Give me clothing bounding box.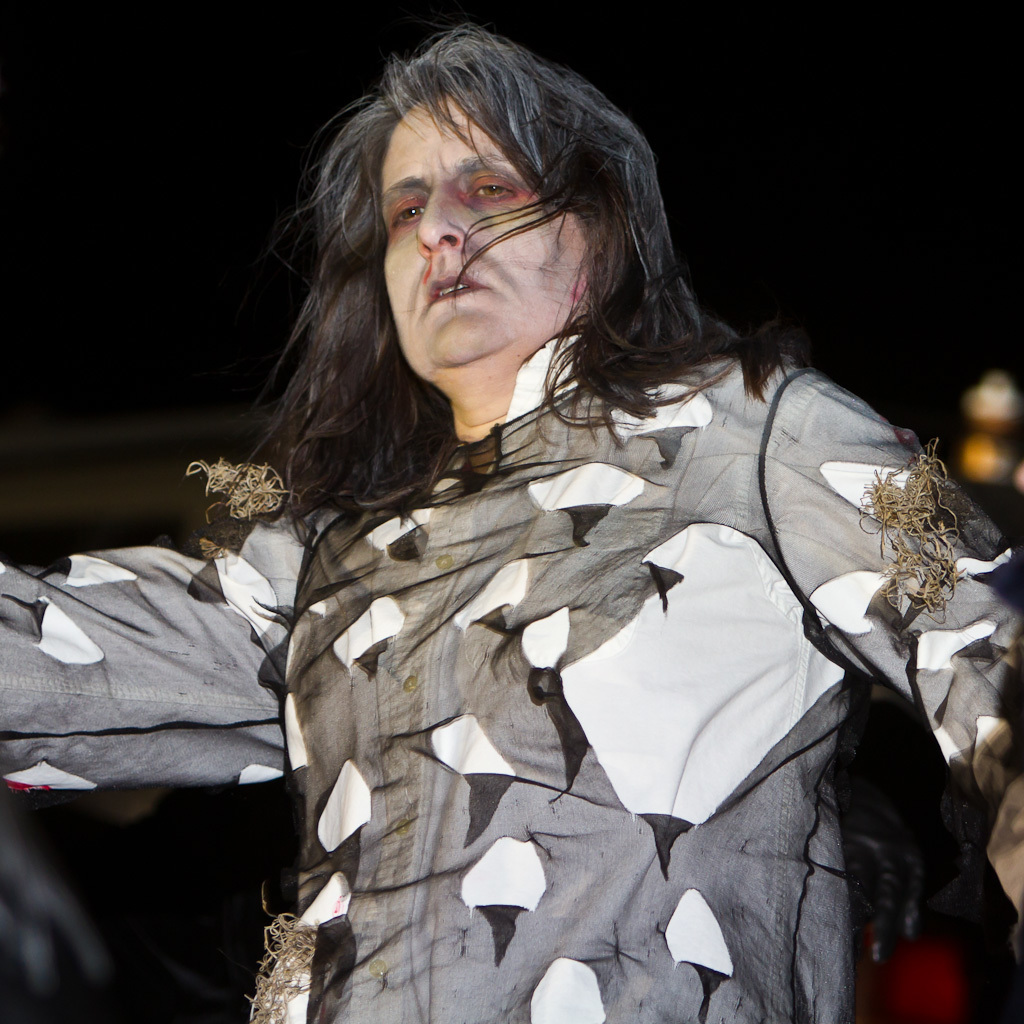
[left=0, top=304, right=1023, bottom=1023].
